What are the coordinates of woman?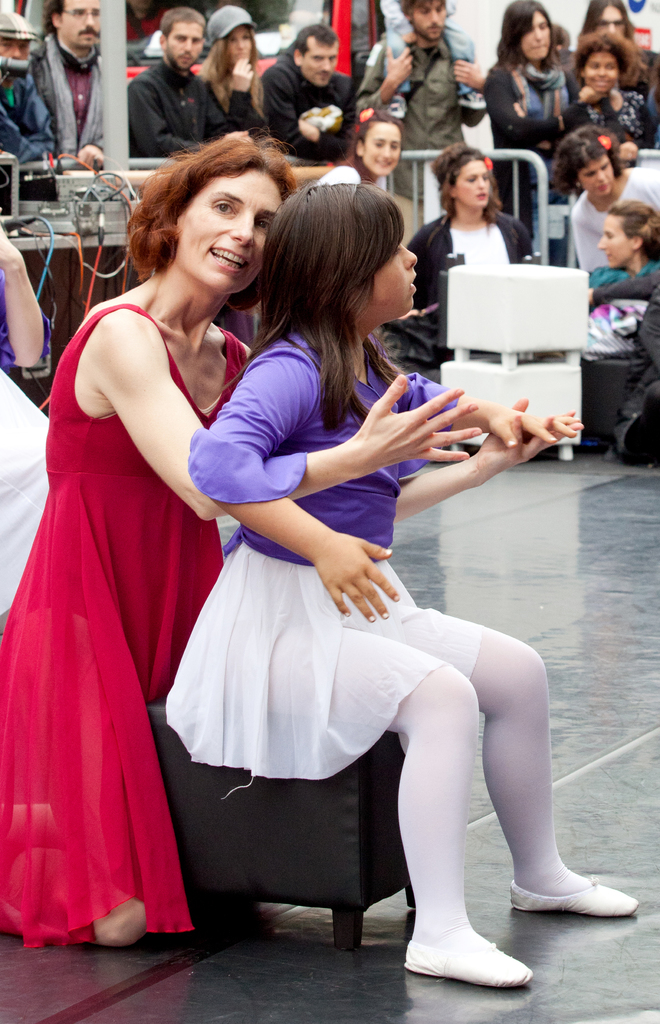
567, 204, 659, 381.
